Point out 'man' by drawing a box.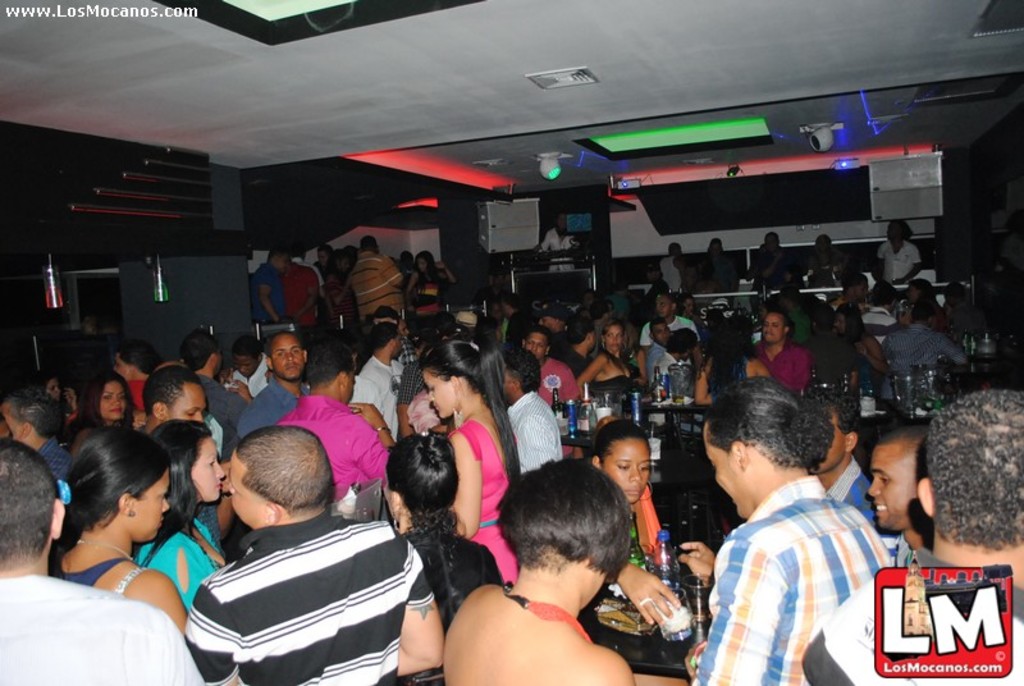
region(681, 378, 896, 685).
